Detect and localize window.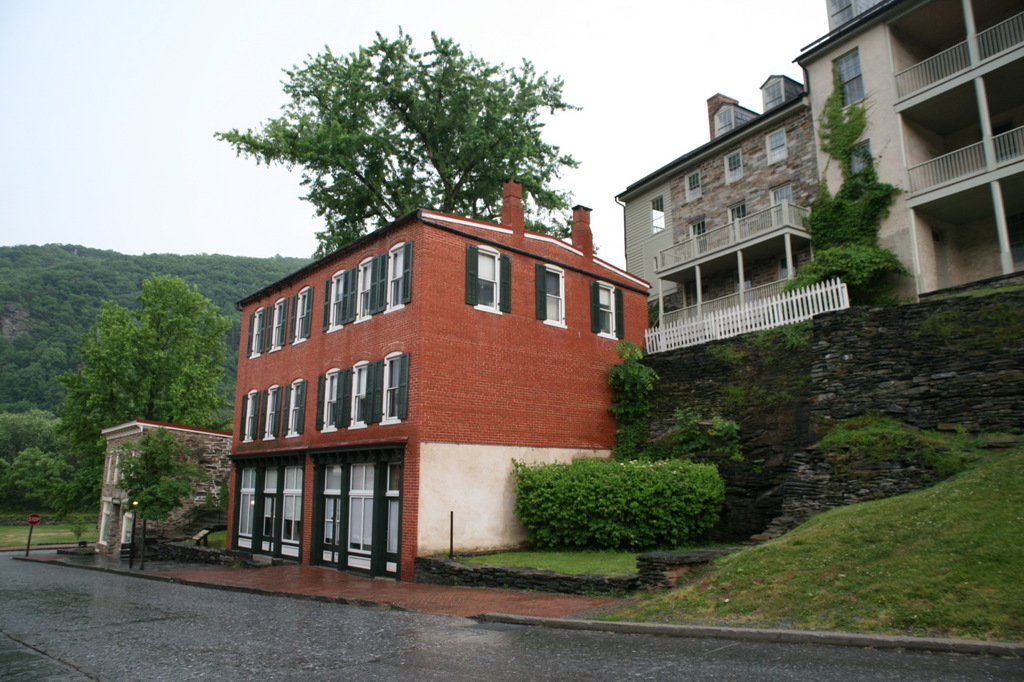
Localized at bbox=(684, 170, 703, 204).
